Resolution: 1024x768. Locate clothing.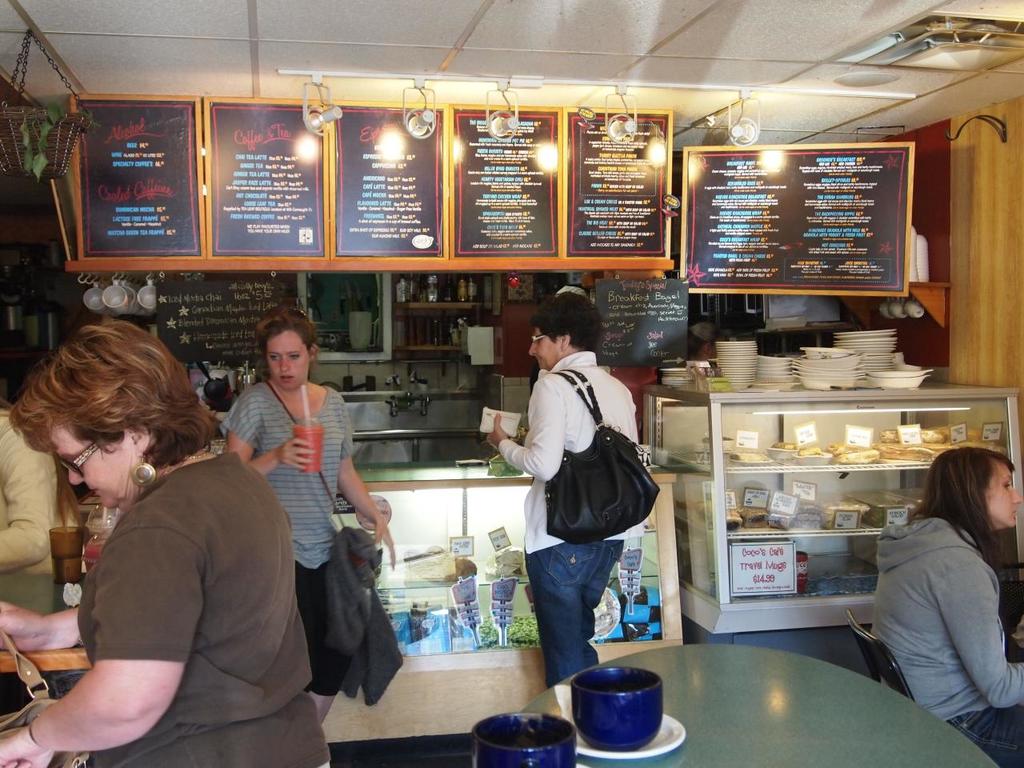
bbox=[72, 454, 330, 767].
